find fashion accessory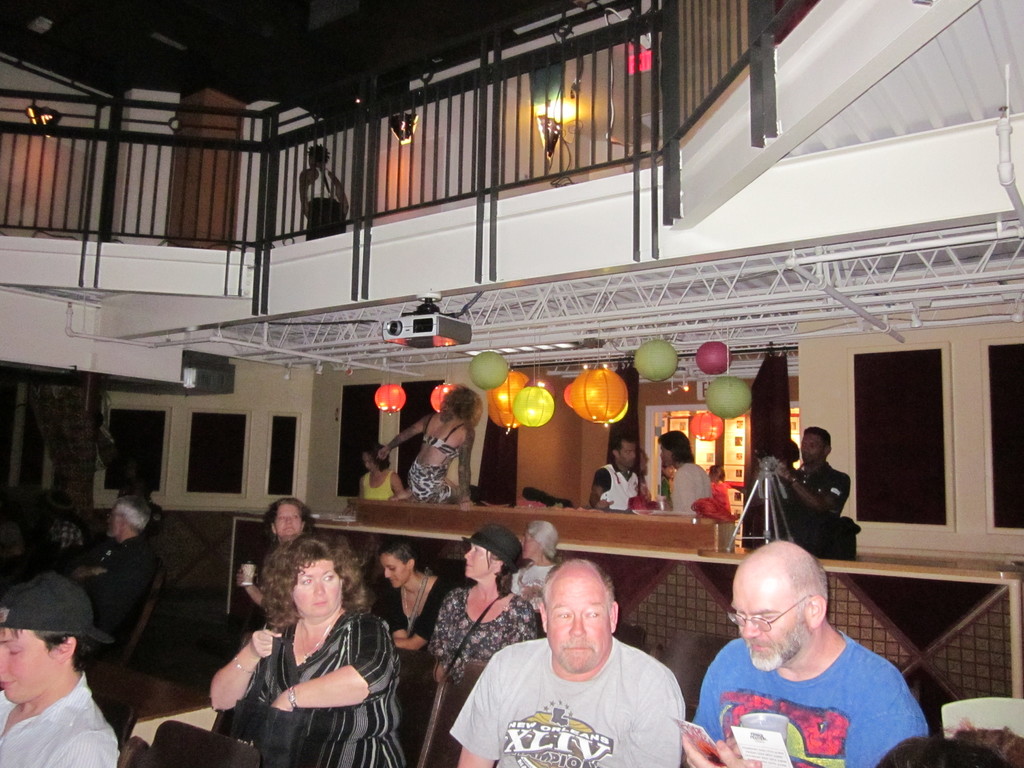
region(295, 609, 340, 660)
